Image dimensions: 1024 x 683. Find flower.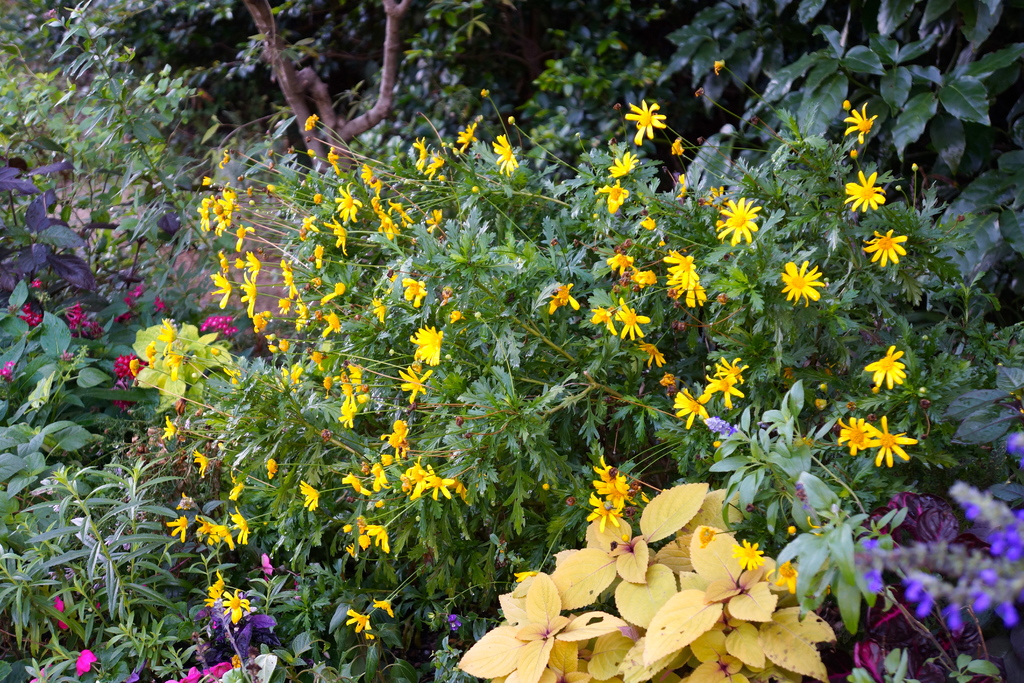
detection(127, 283, 143, 297).
